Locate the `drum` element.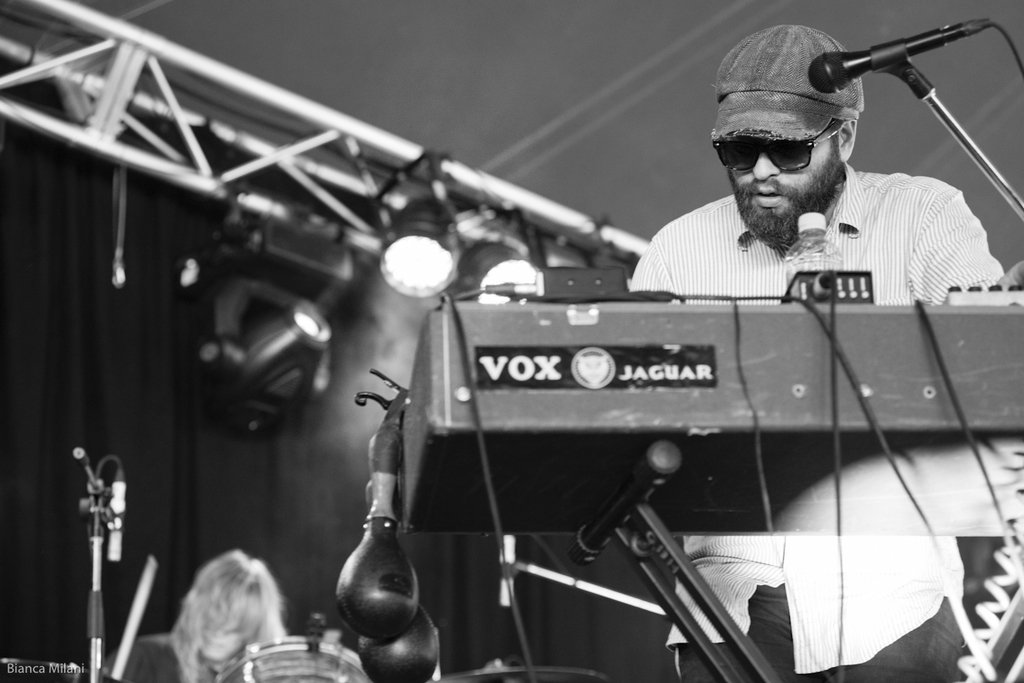
Element bbox: 215, 636, 373, 682.
